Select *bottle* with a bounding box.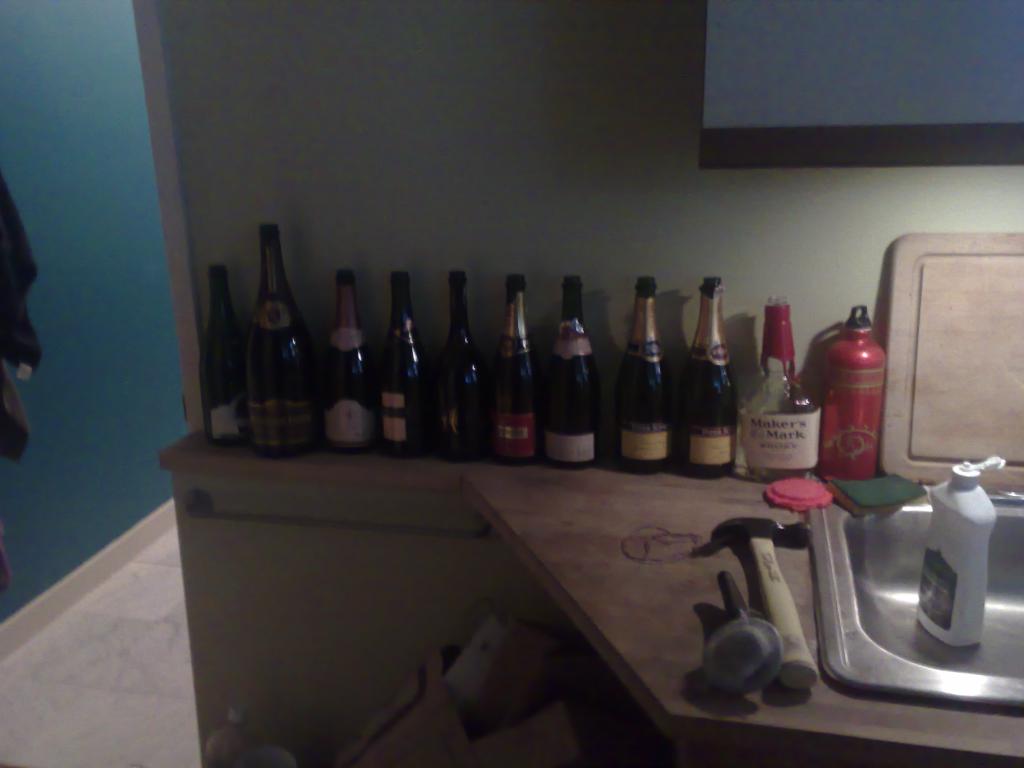
Rect(492, 274, 547, 463).
